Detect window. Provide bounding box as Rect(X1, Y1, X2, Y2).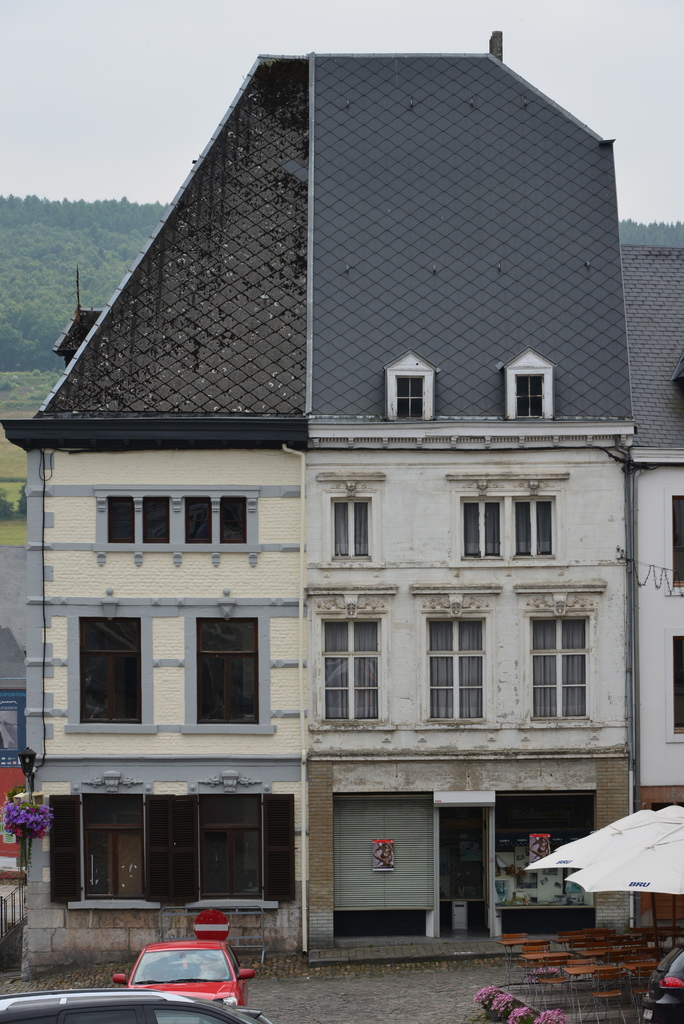
Rect(336, 502, 371, 560).
